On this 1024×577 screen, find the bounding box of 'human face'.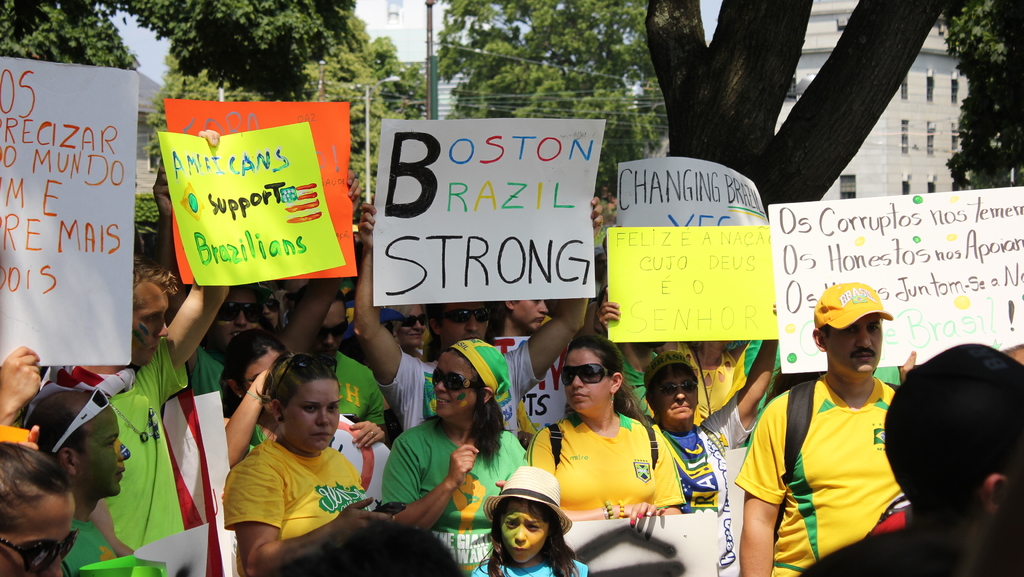
Bounding box: [left=564, top=349, right=611, bottom=412].
